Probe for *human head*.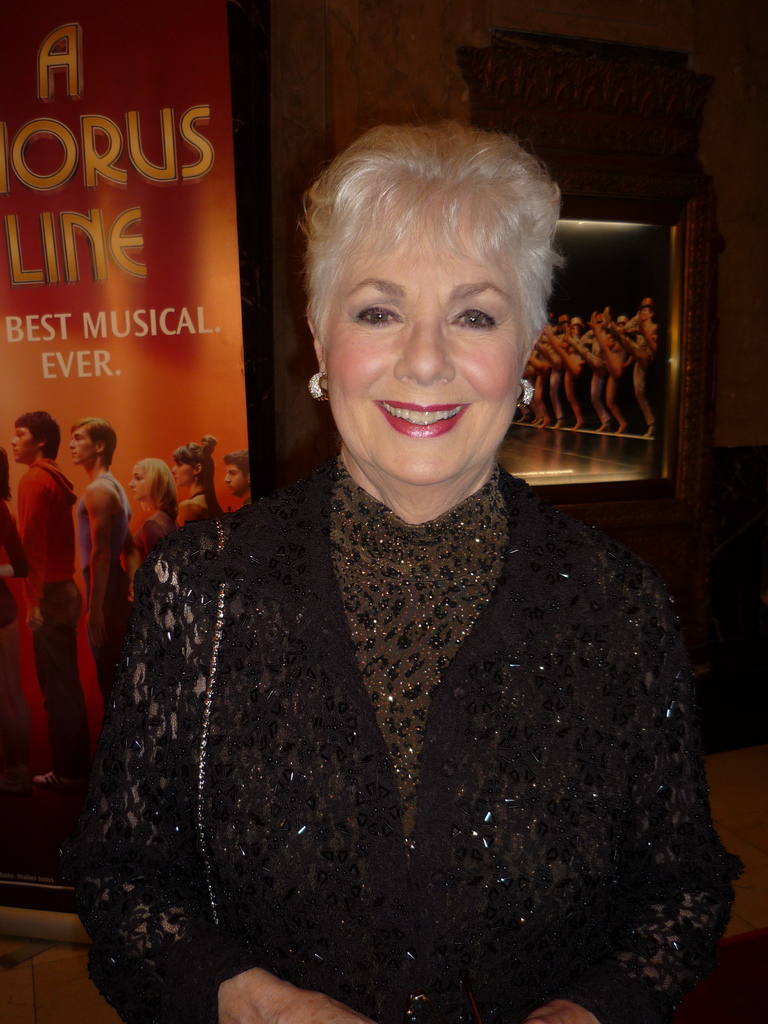
Probe result: {"left": 221, "top": 455, "right": 254, "bottom": 499}.
